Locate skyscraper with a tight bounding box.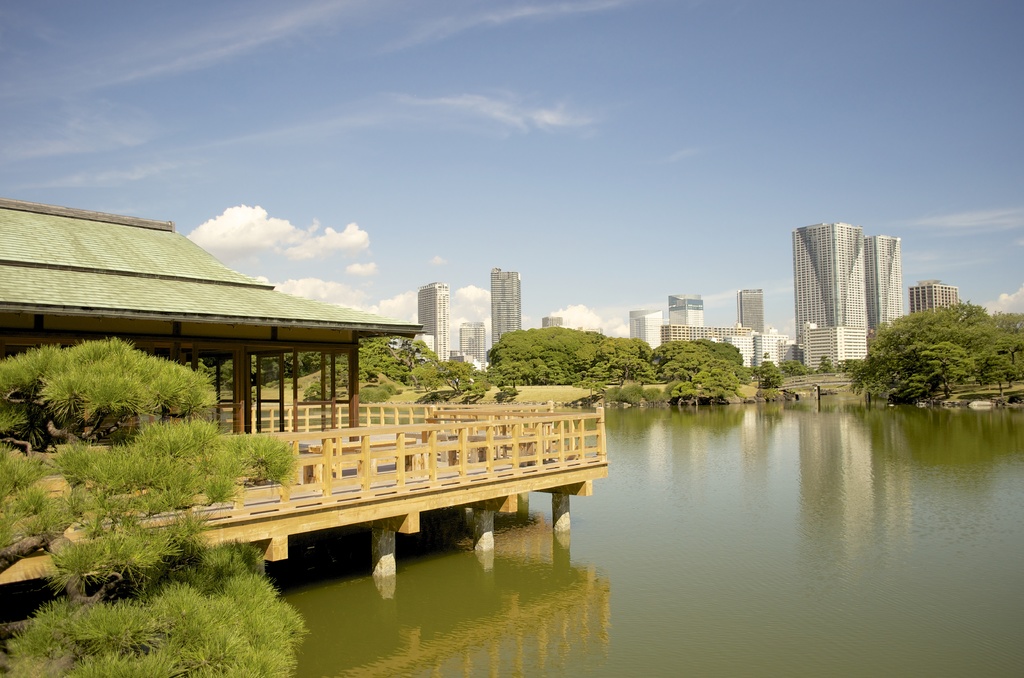
region(417, 285, 448, 361).
